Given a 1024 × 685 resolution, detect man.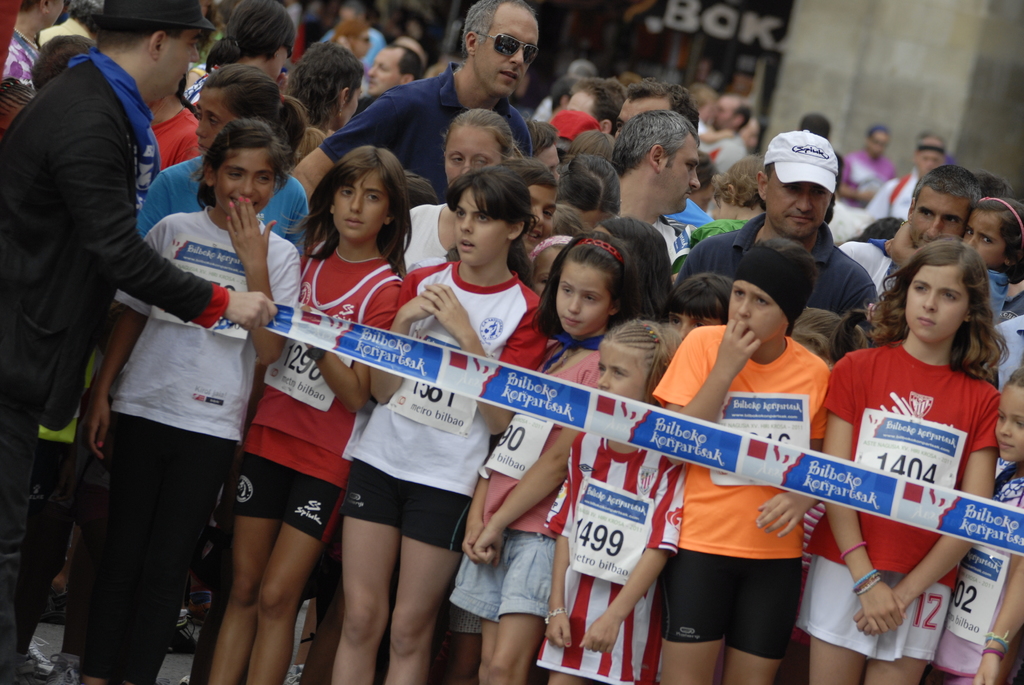
crop(612, 76, 717, 235).
